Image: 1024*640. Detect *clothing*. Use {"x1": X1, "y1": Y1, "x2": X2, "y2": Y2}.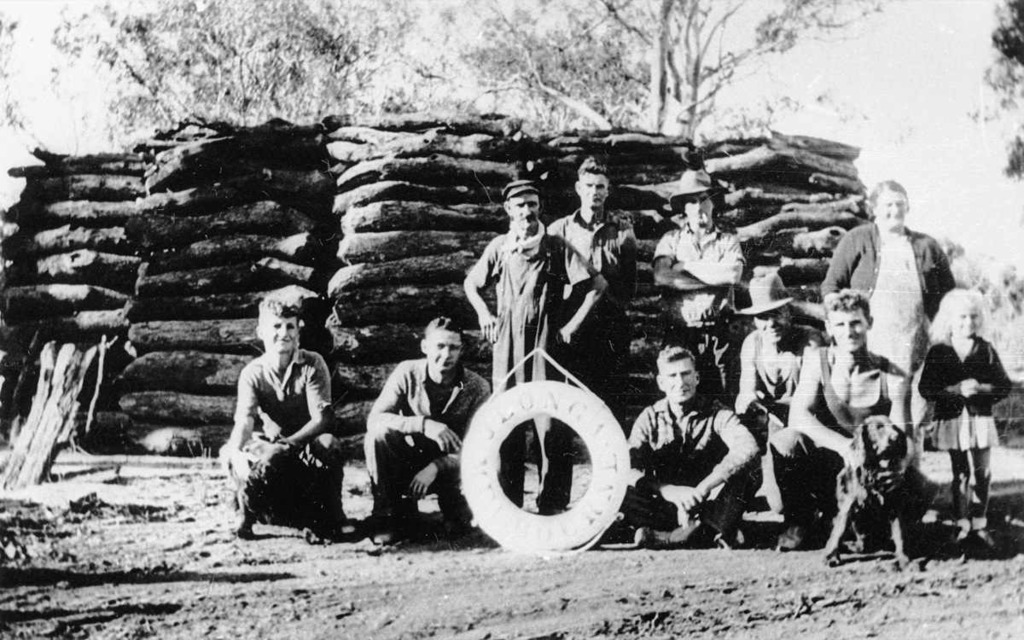
{"x1": 955, "y1": 515, "x2": 991, "y2": 539}.
